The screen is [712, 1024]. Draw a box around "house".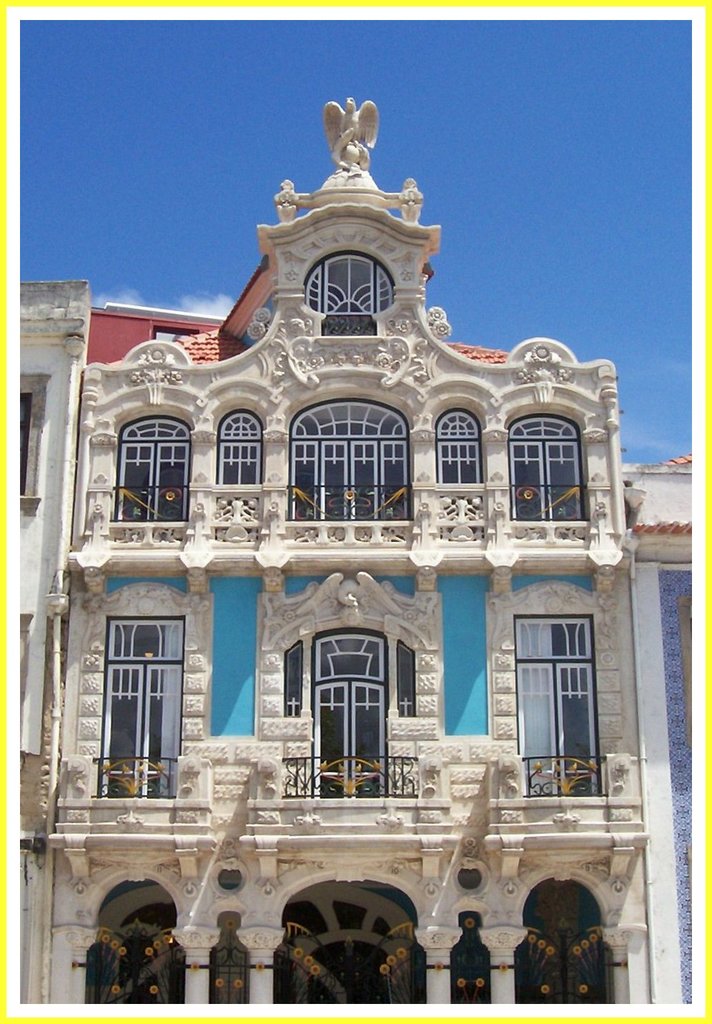
{"x1": 29, "y1": 96, "x2": 683, "y2": 1009}.
